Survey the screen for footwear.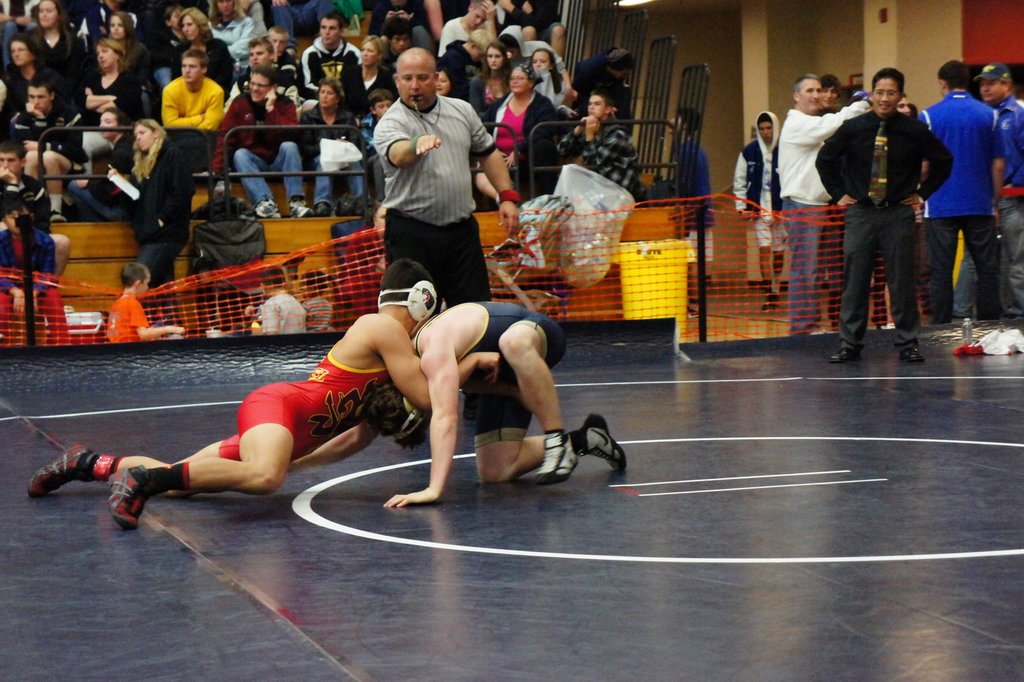
Survey found: BBox(31, 440, 97, 501).
